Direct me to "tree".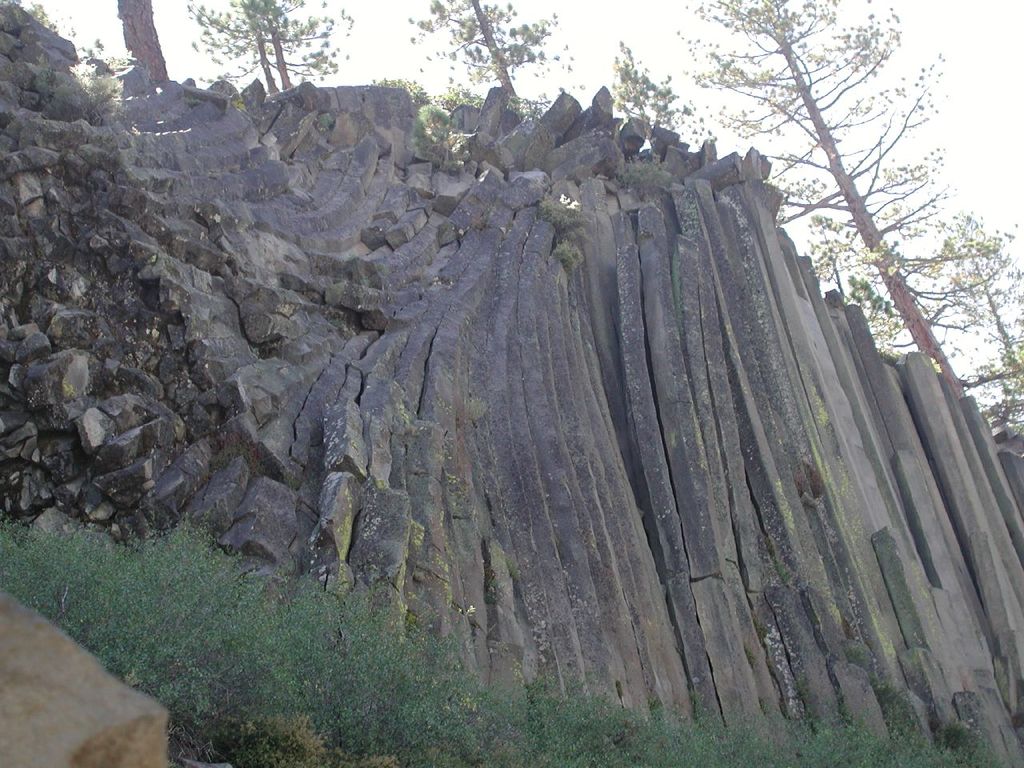
Direction: [x1=399, y1=0, x2=573, y2=122].
